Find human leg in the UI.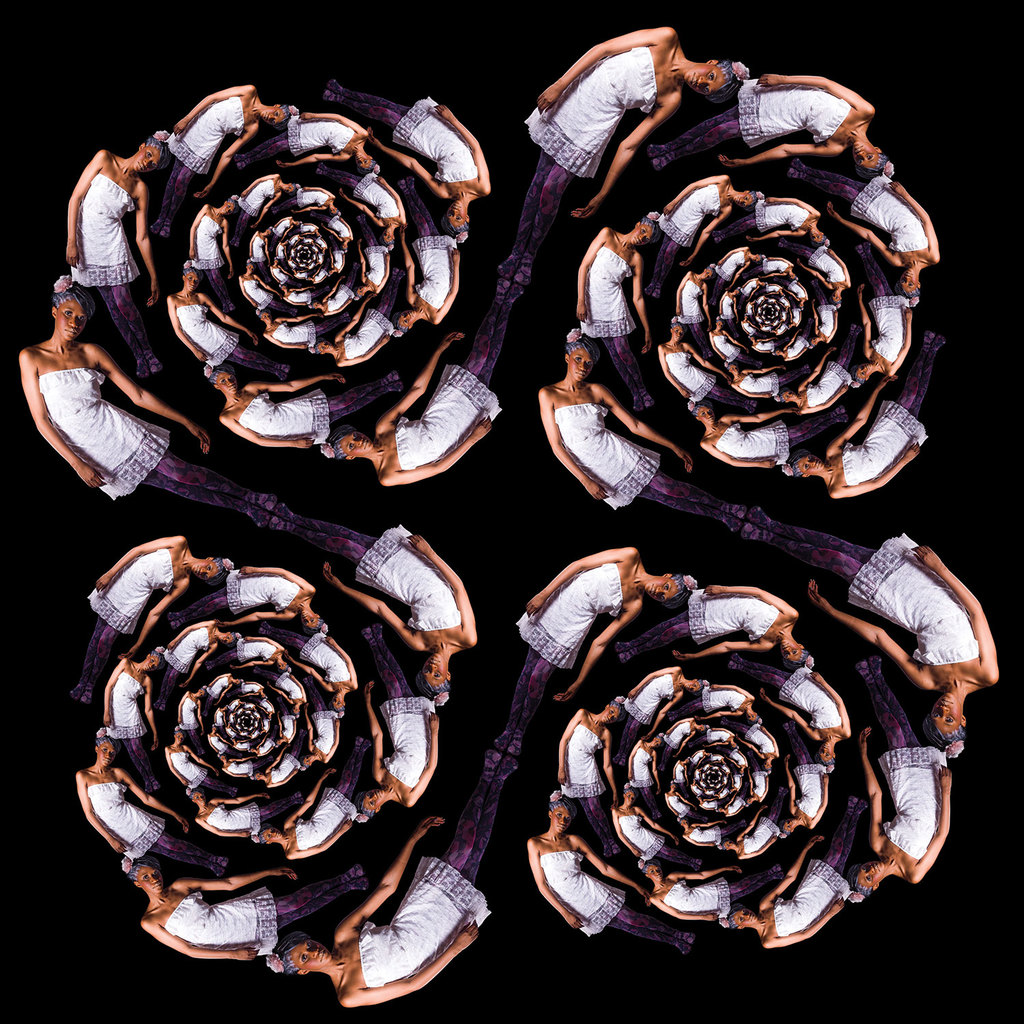
UI element at detection(104, 289, 167, 384).
